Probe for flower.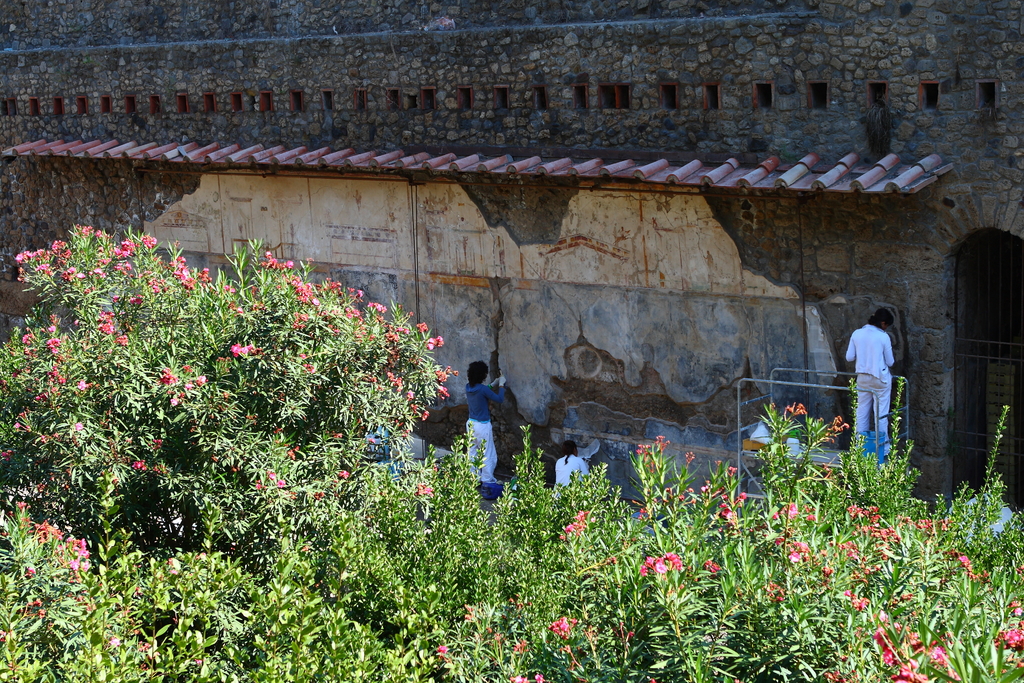
Probe result: select_region(550, 617, 570, 642).
